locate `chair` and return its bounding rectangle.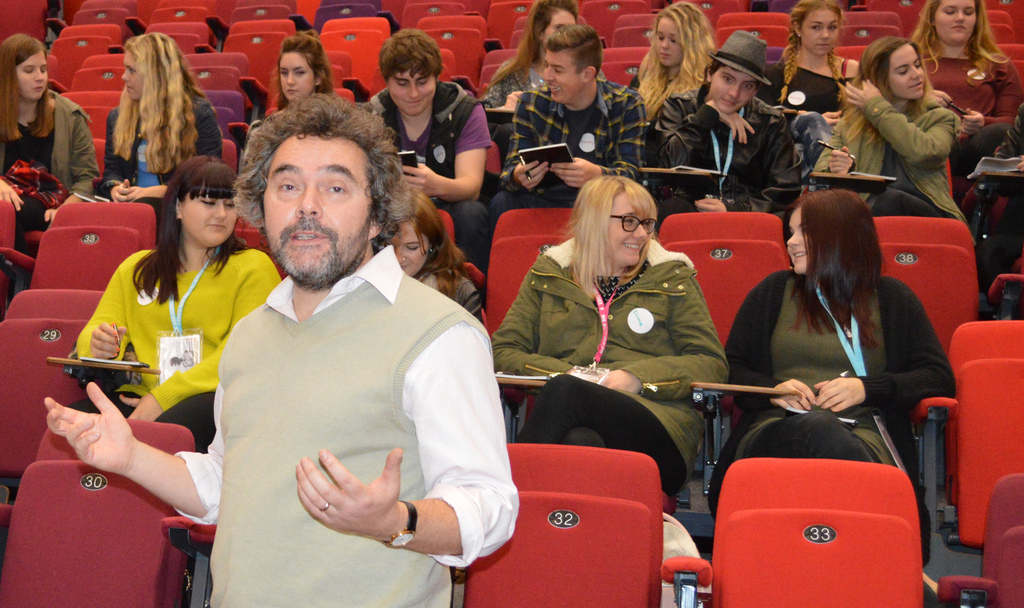
x1=486 y1=233 x2=579 y2=319.
